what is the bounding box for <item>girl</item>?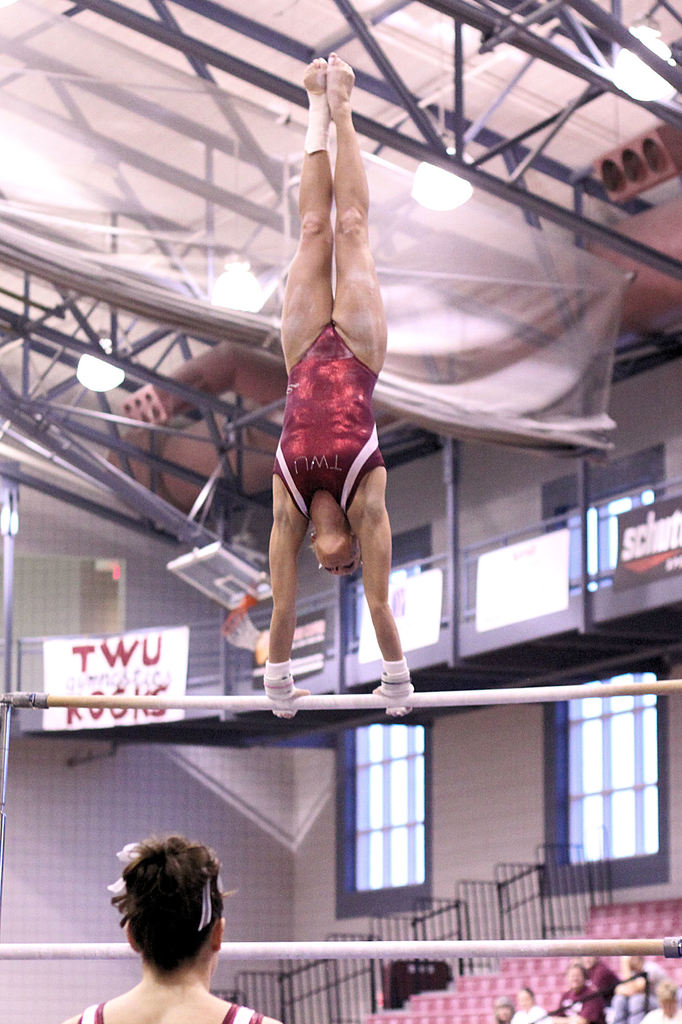
<box>55,829,281,1023</box>.
